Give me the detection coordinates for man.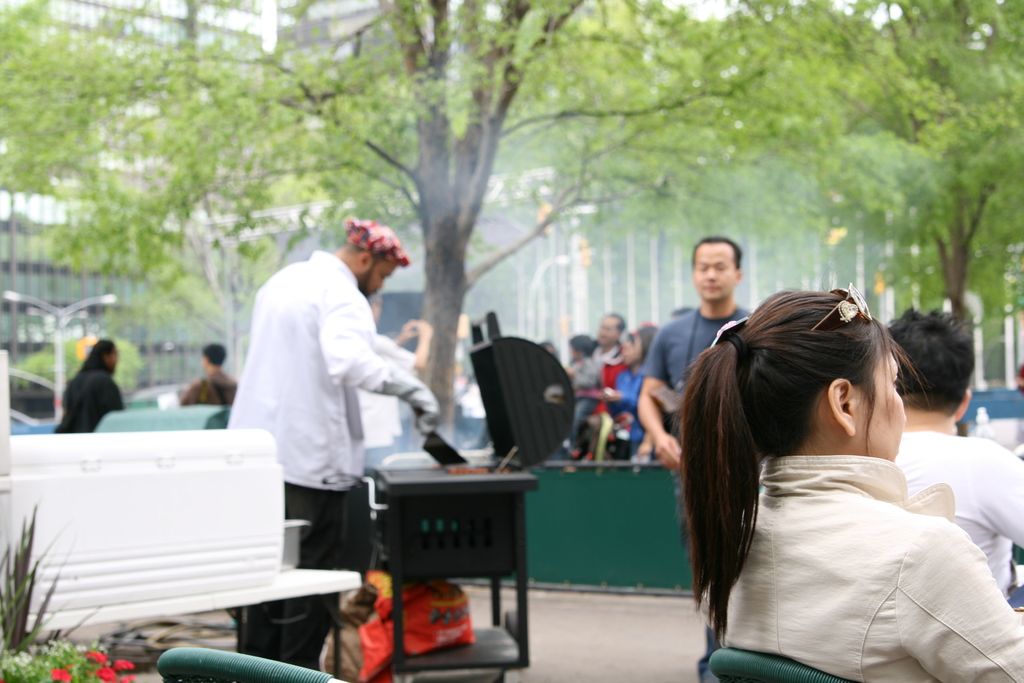
(588,313,626,457).
